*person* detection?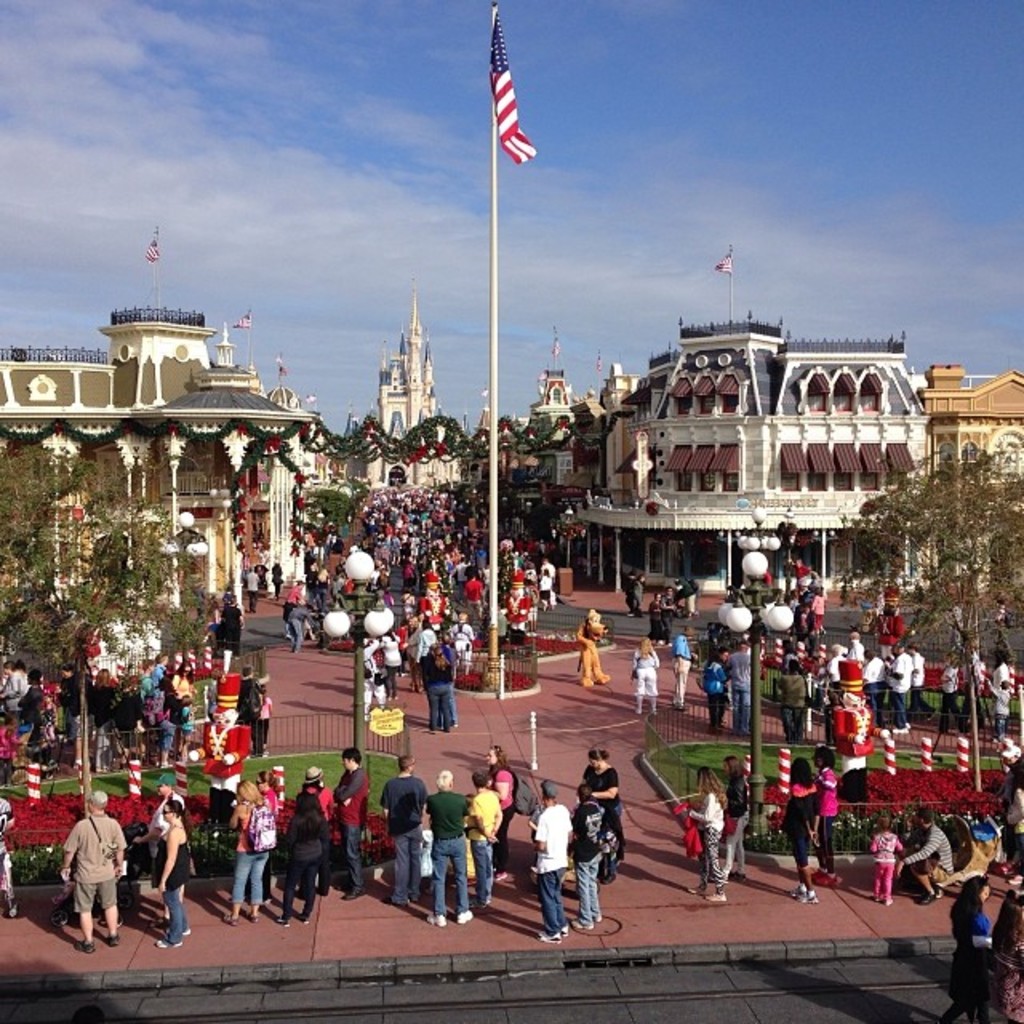
bbox(701, 653, 726, 733)
